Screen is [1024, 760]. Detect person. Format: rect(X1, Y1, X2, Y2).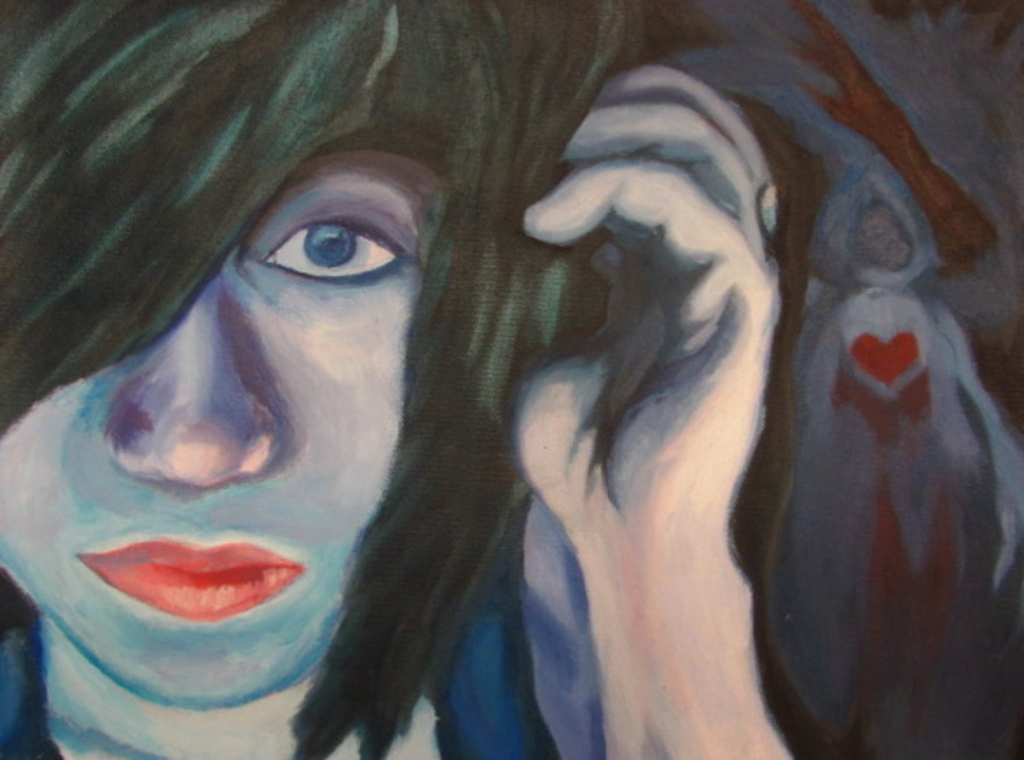
rect(0, 0, 1022, 758).
